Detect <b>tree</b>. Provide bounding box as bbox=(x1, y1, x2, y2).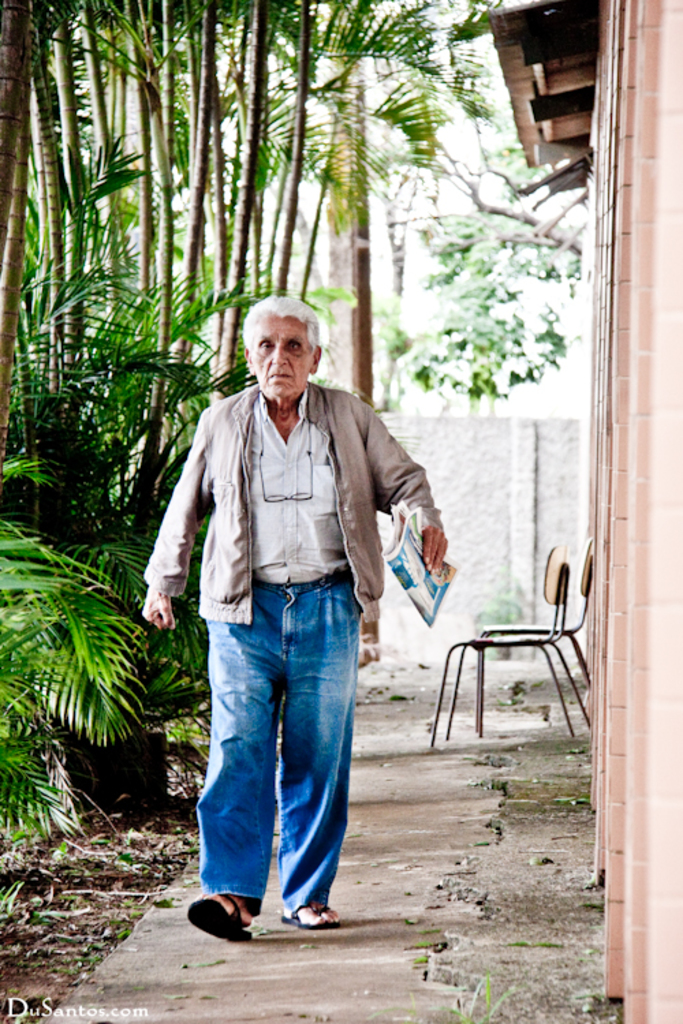
bbox=(339, 0, 594, 414).
